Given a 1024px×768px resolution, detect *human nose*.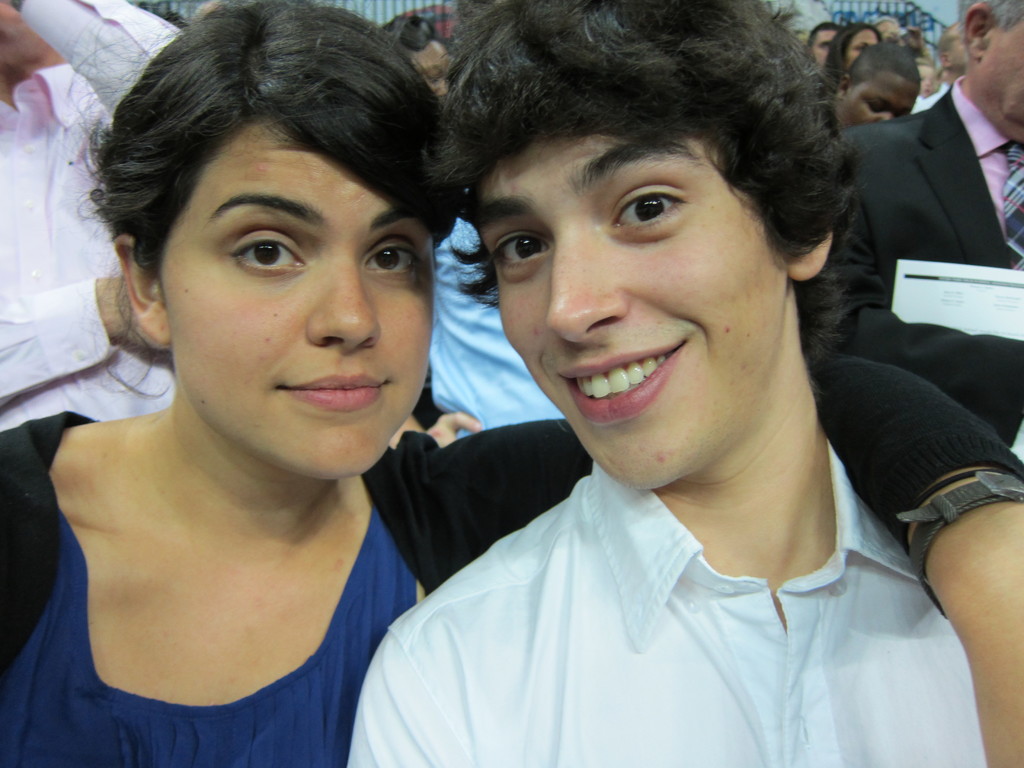
bbox=[307, 252, 378, 357].
